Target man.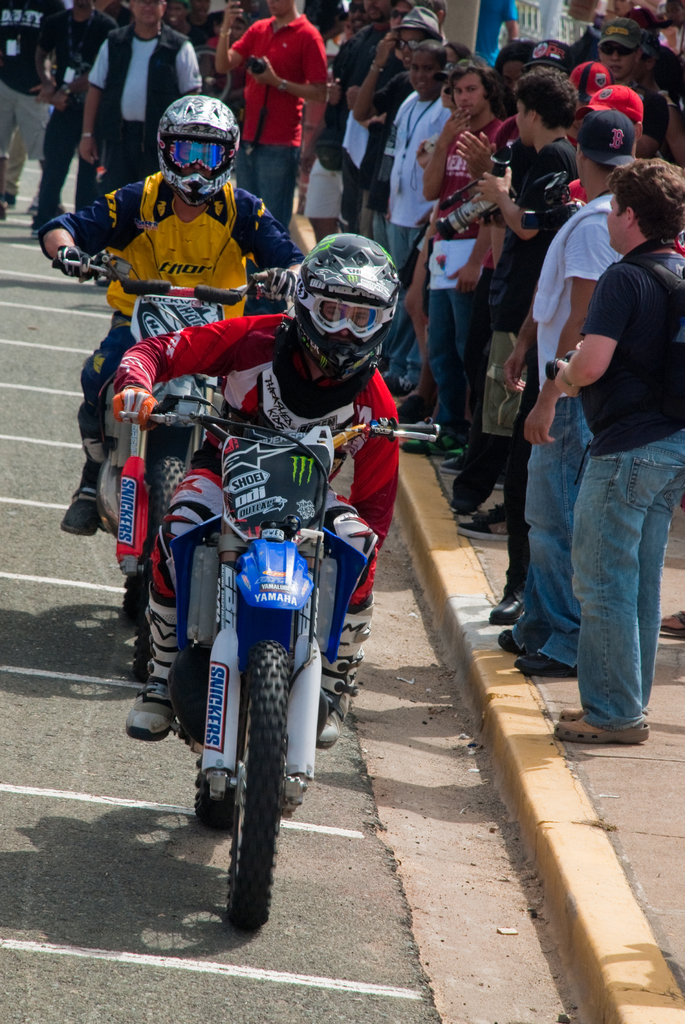
Target region: crop(474, 67, 581, 502).
